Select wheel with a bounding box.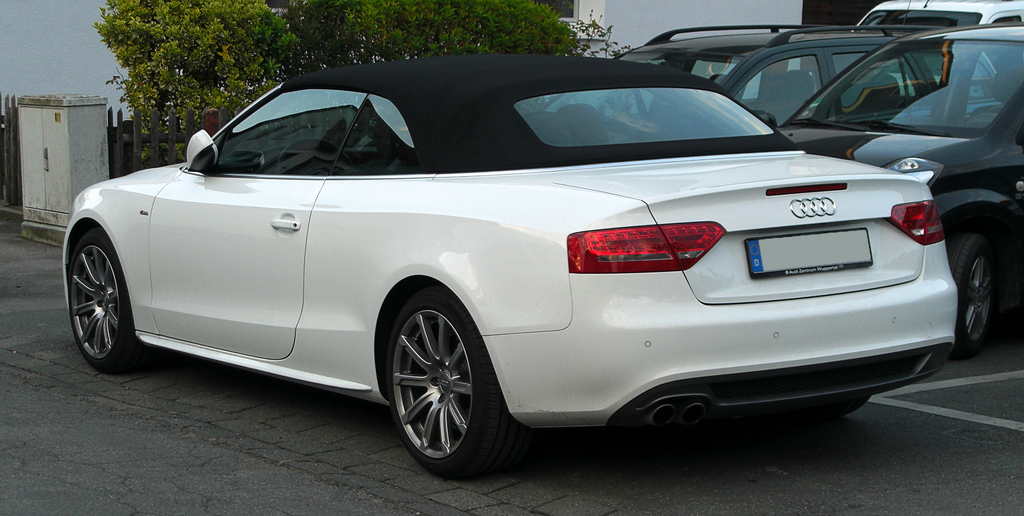
(left=945, top=231, right=992, bottom=359).
